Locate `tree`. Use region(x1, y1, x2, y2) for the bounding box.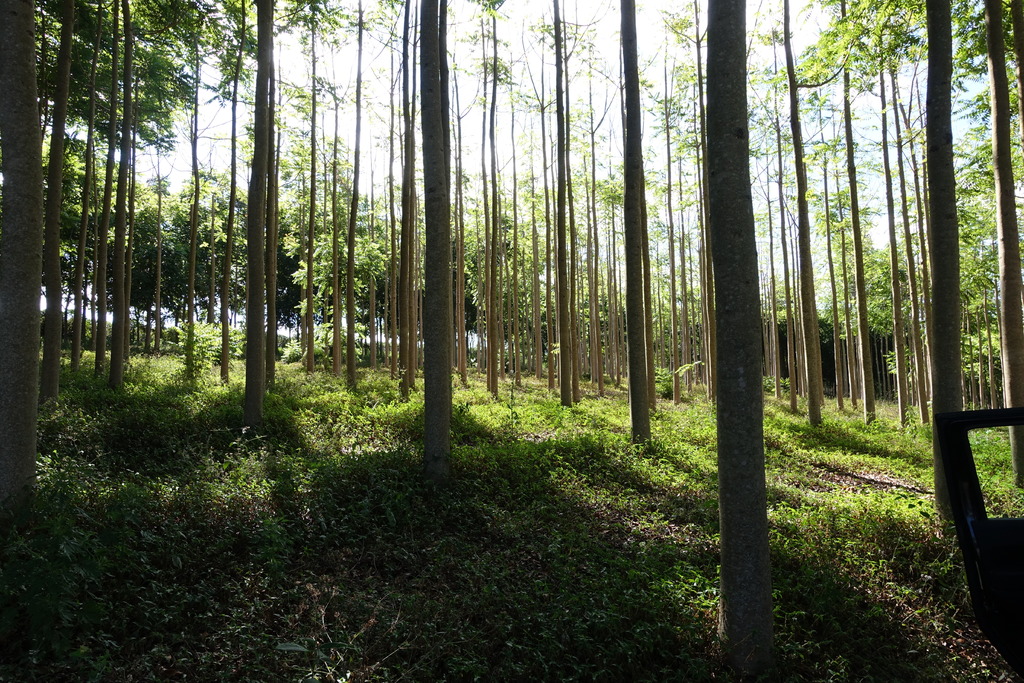
region(991, 0, 1023, 488).
